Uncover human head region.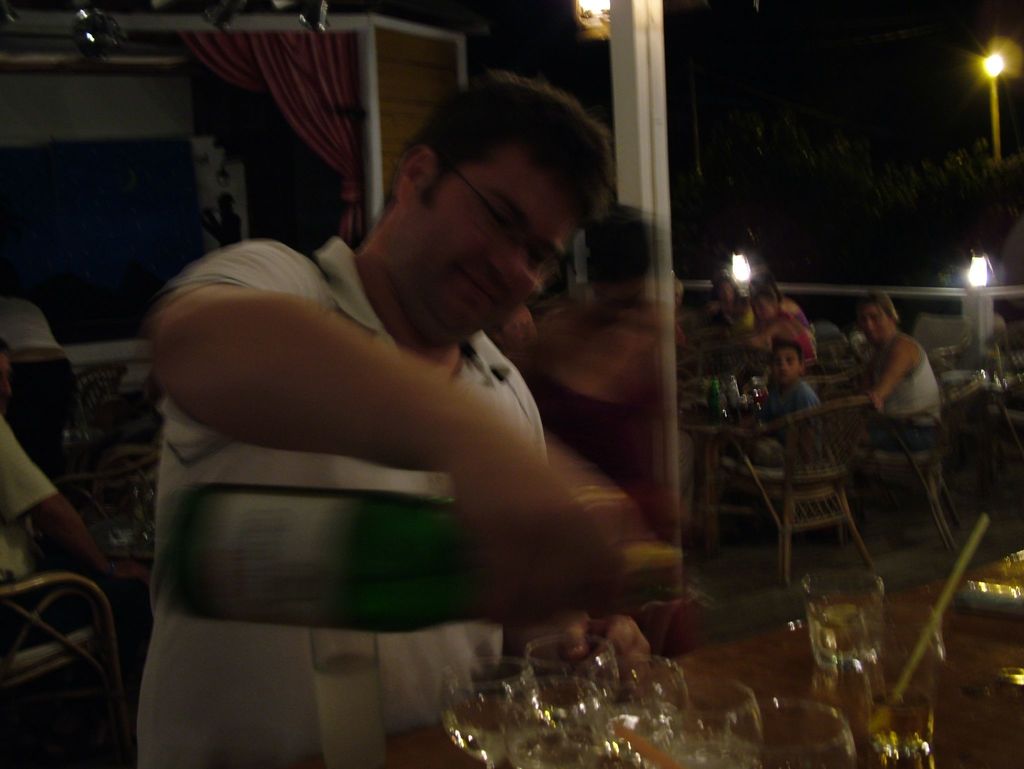
Uncovered: 718, 278, 737, 309.
